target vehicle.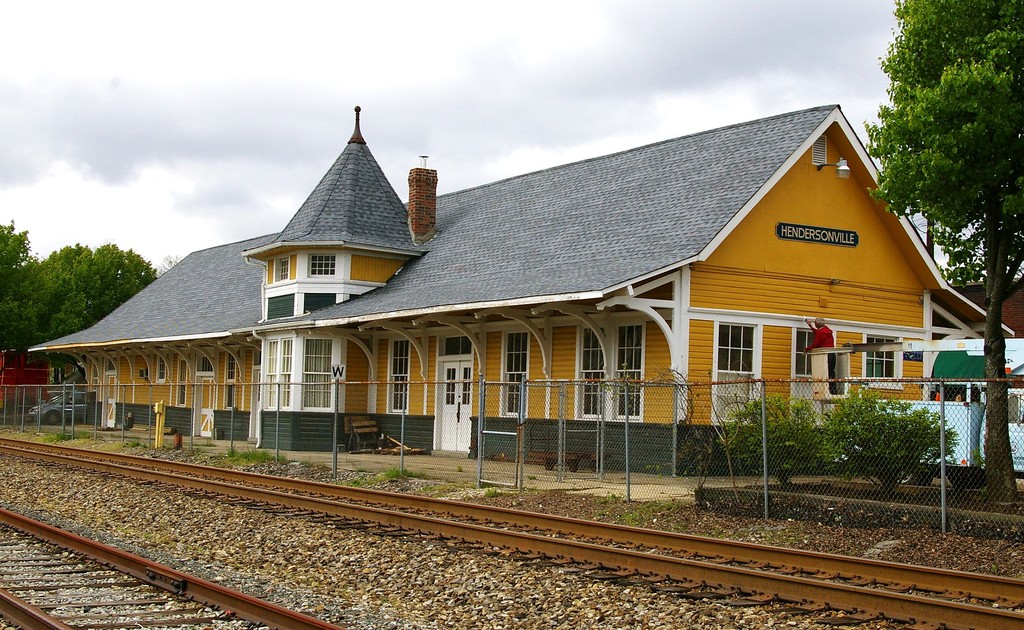
Target region: (29,387,92,426).
